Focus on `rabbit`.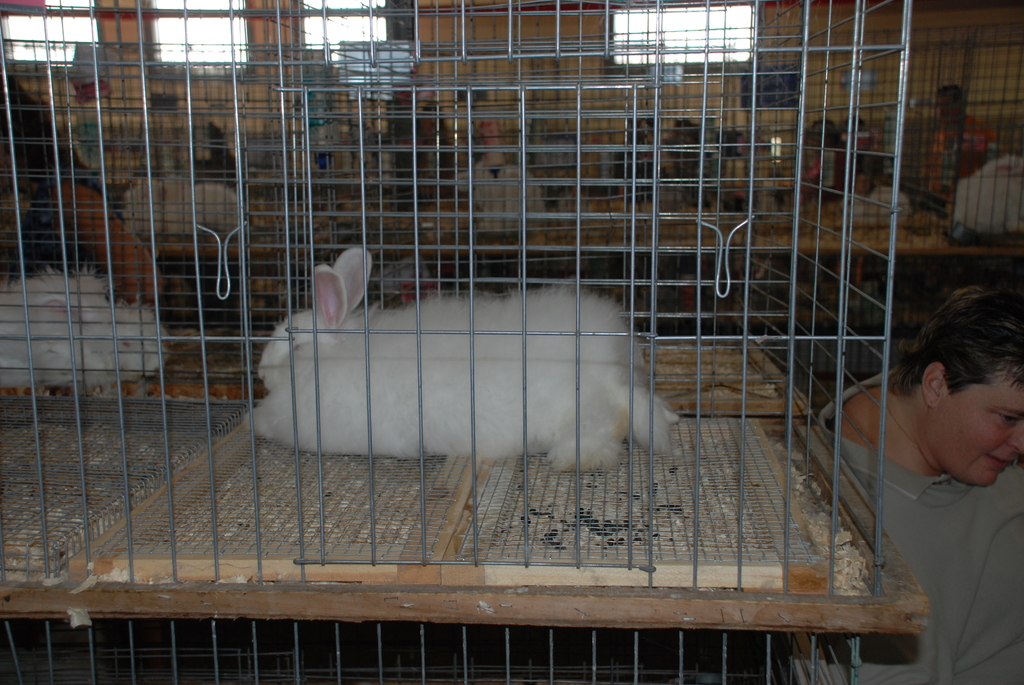
Focused at detection(452, 155, 545, 230).
